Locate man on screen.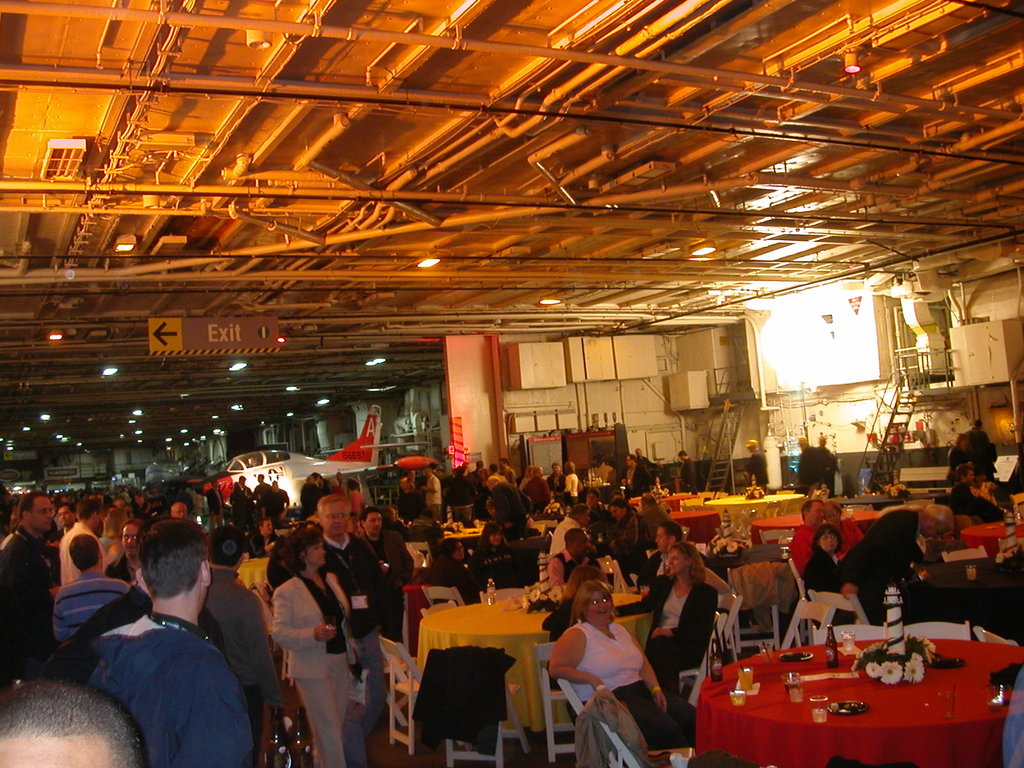
On screen at crop(65, 570, 230, 684).
